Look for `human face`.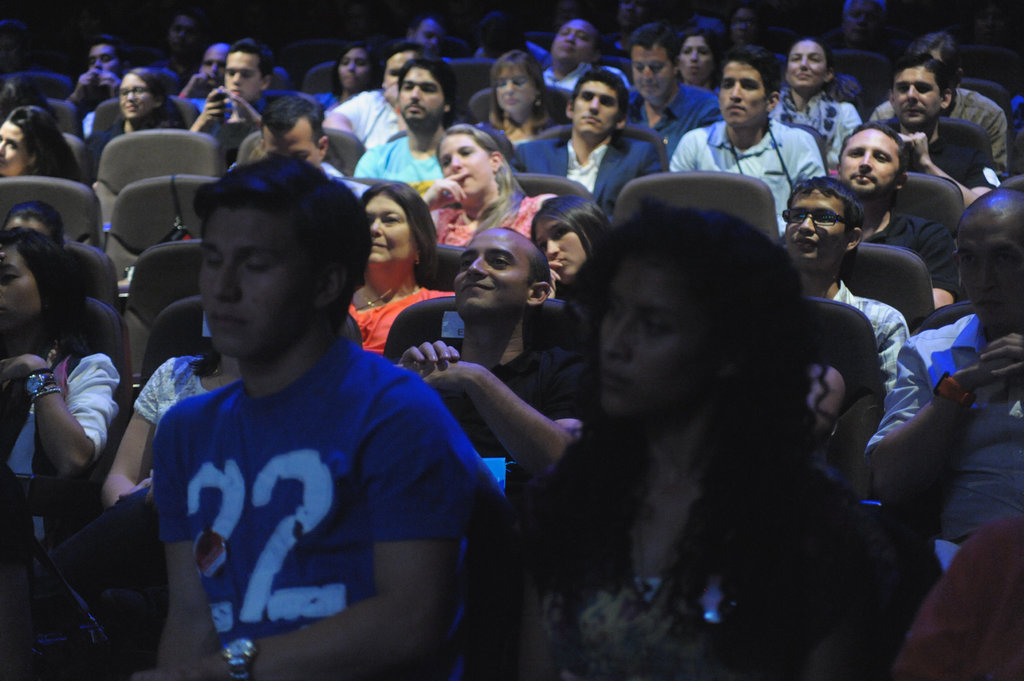
Found: bbox=(679, 37, 715, 83).
